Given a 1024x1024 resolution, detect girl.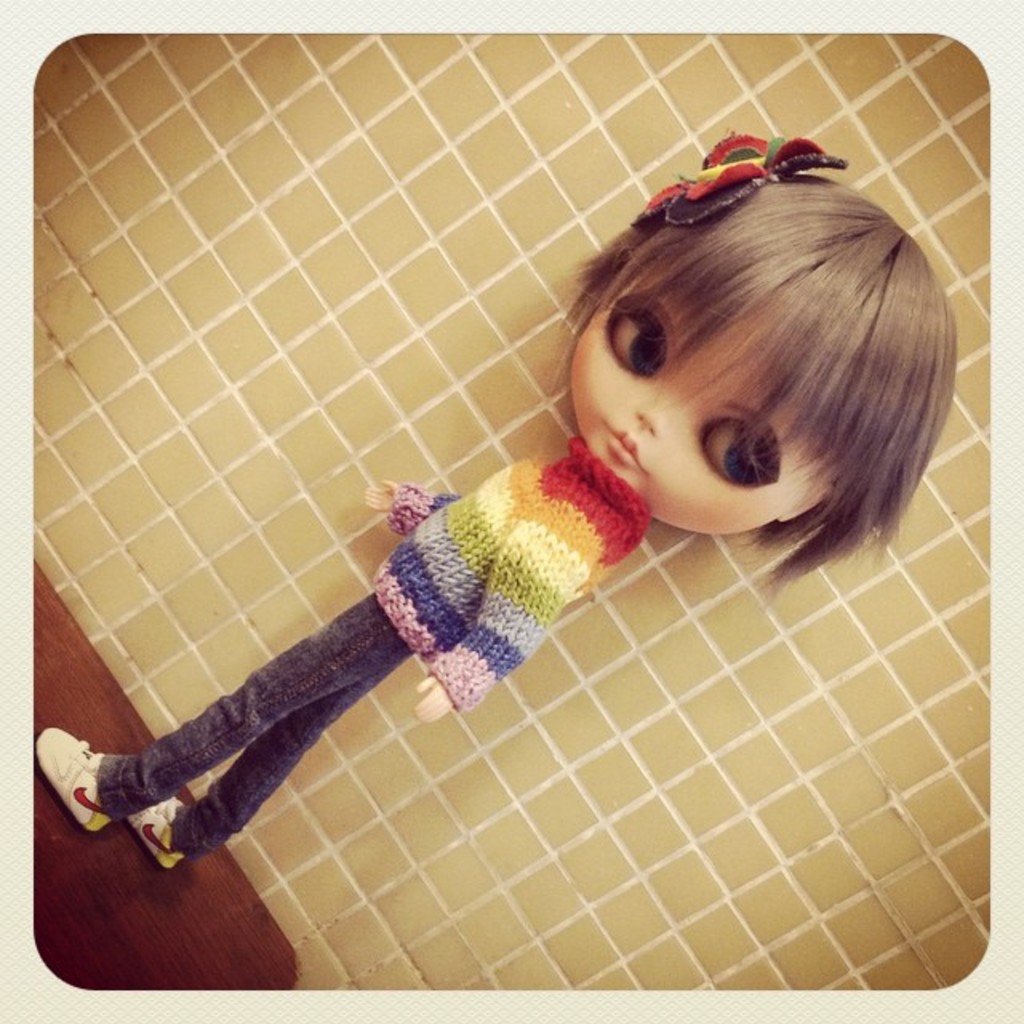
region(30, 118, 965, 867).
